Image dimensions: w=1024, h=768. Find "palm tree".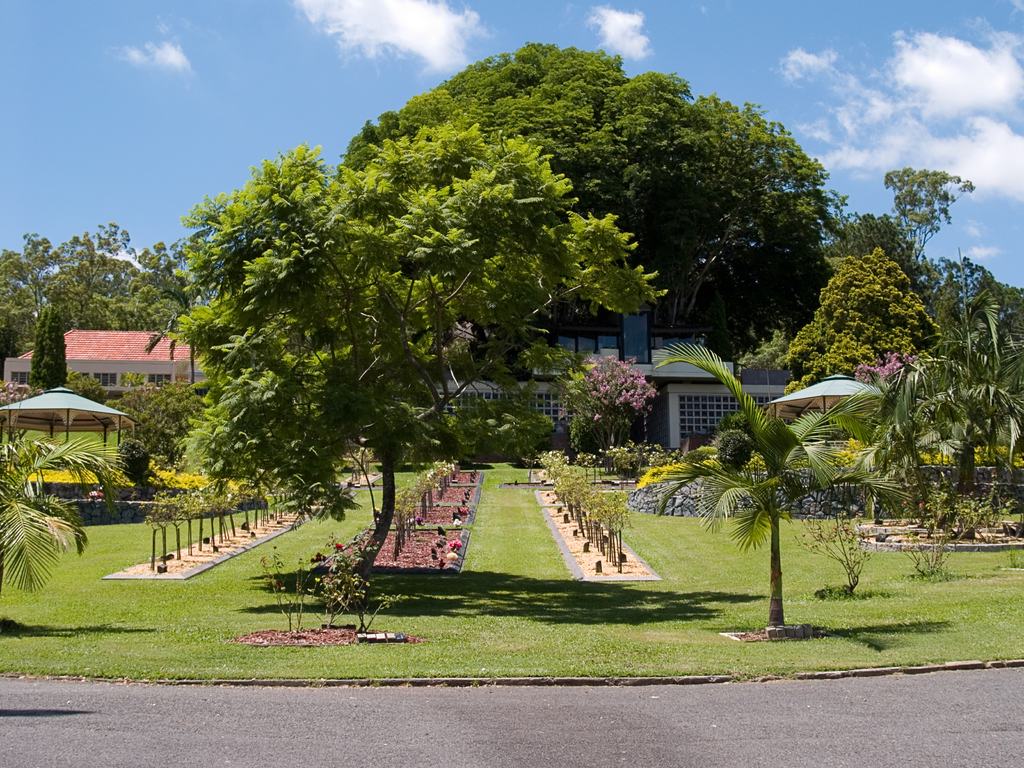
[866, 278, 1023, 547].
